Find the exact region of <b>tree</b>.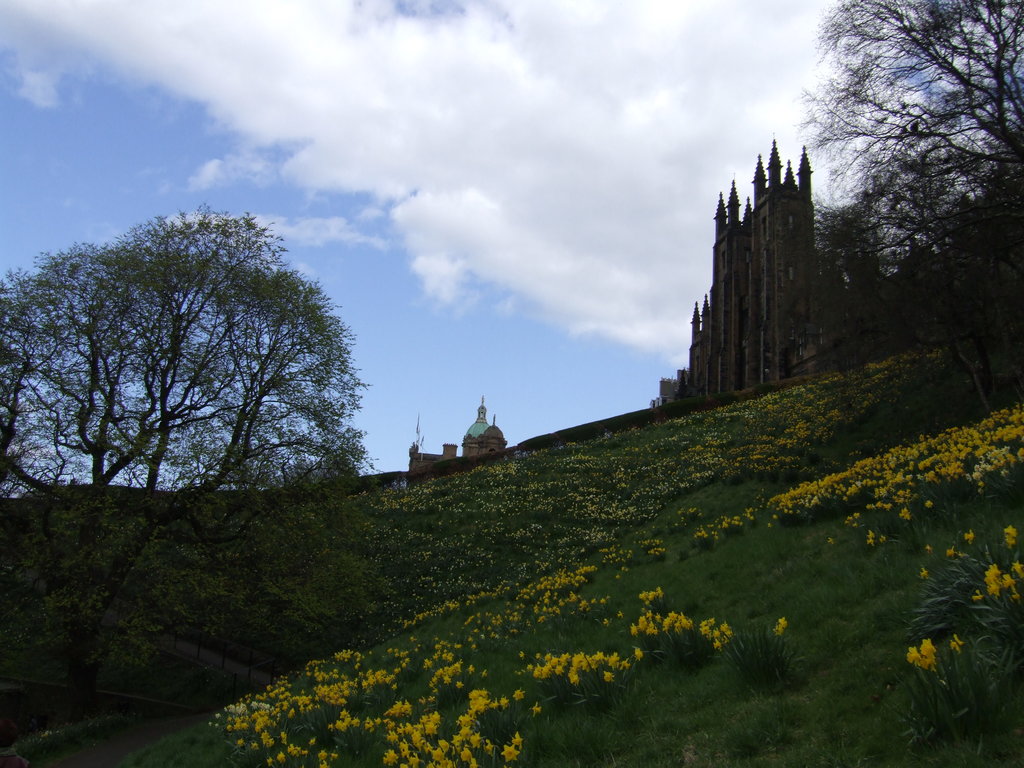
Exact region: [left=784, top=0, right=1023, bottom=414].
